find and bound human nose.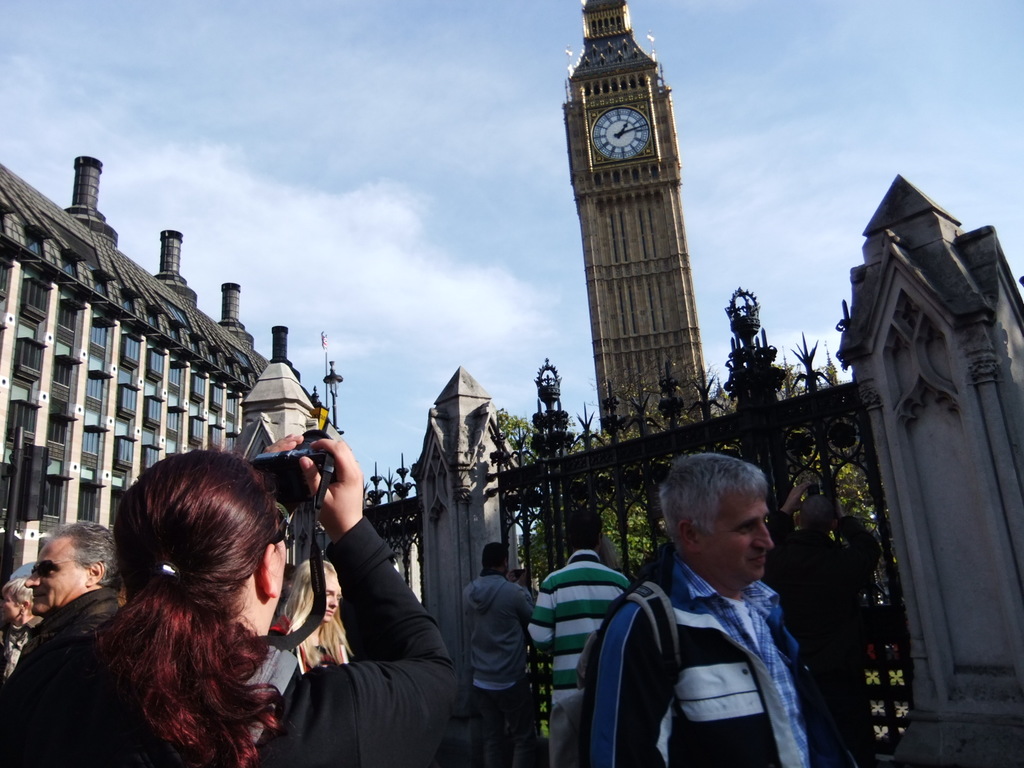
Bound: bbox=[22, 569, 40, 590].
